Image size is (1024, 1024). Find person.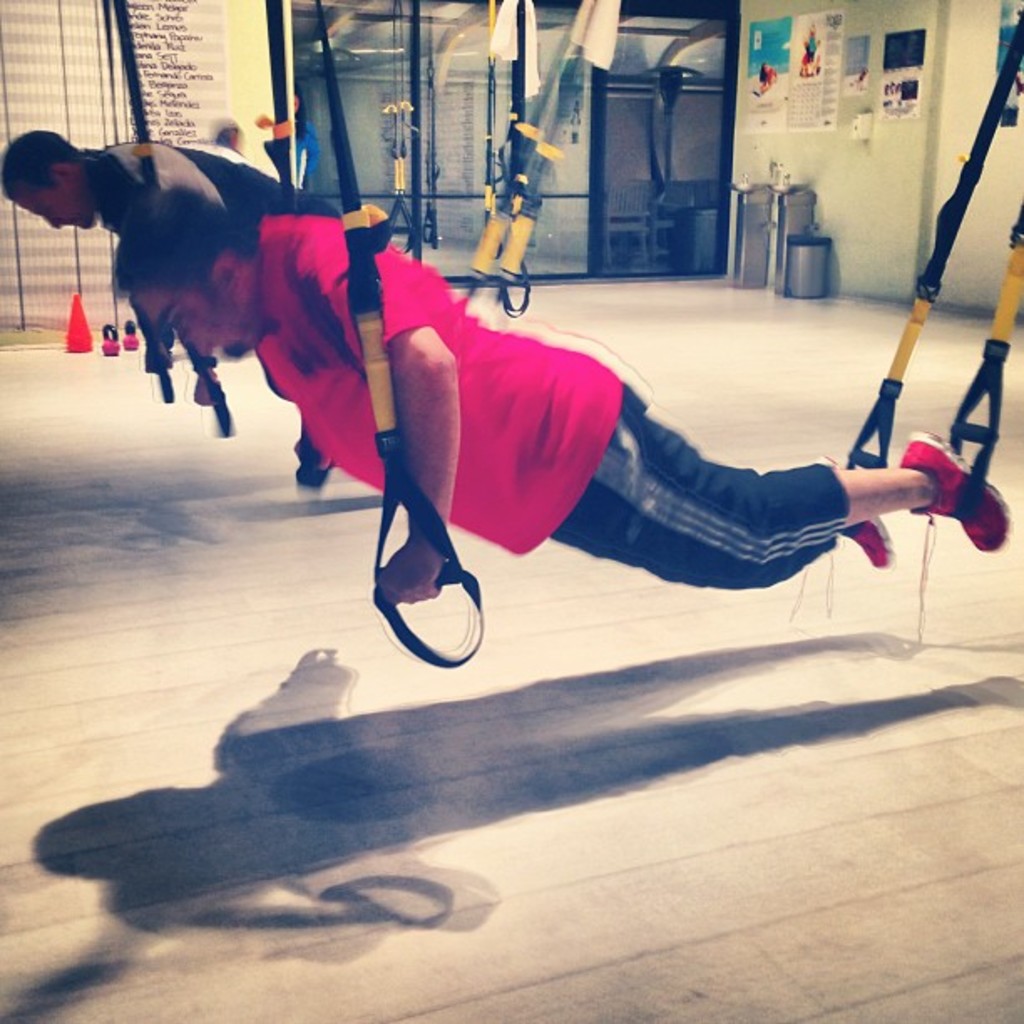
753 60 775 97.
